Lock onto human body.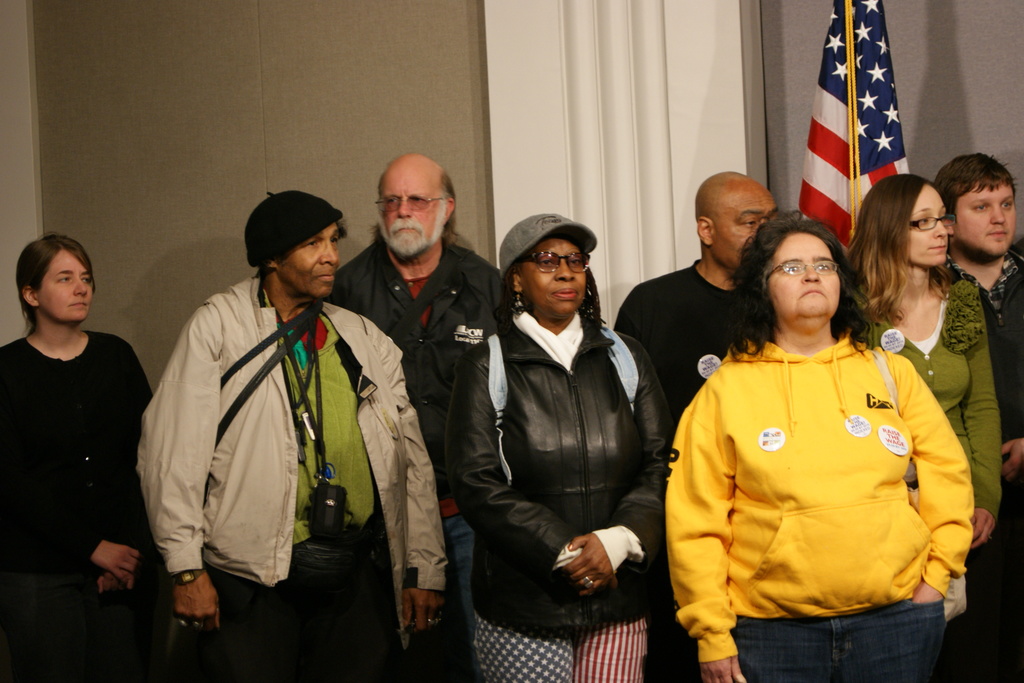
Locked: rect(166, 211, 408, 670).
